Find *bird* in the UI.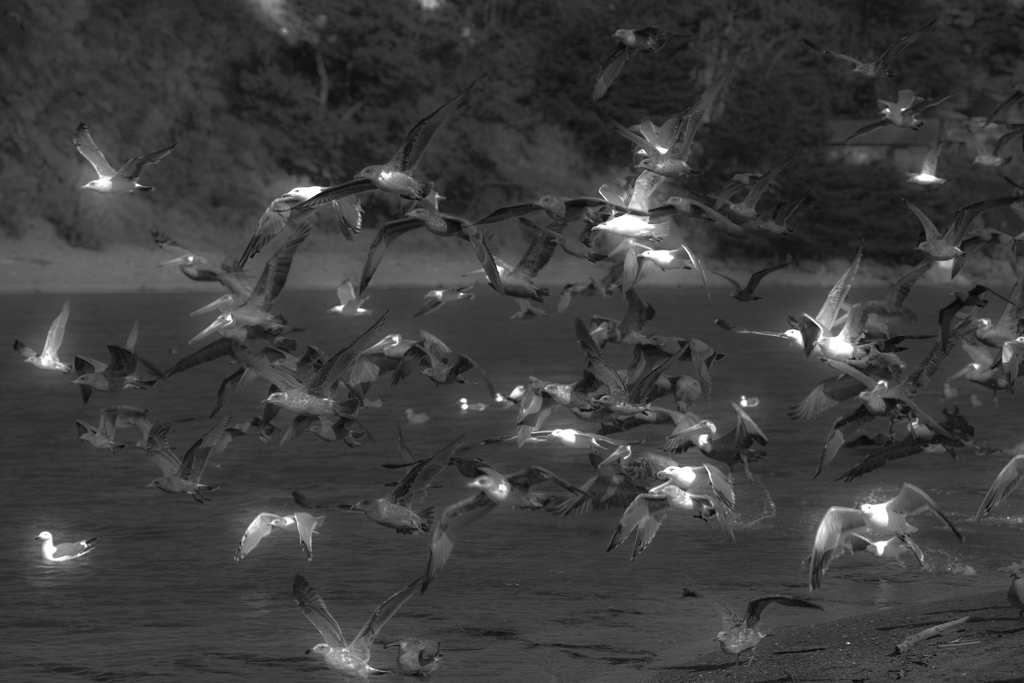
UI element at BBox(590, 19, 692, 106).
